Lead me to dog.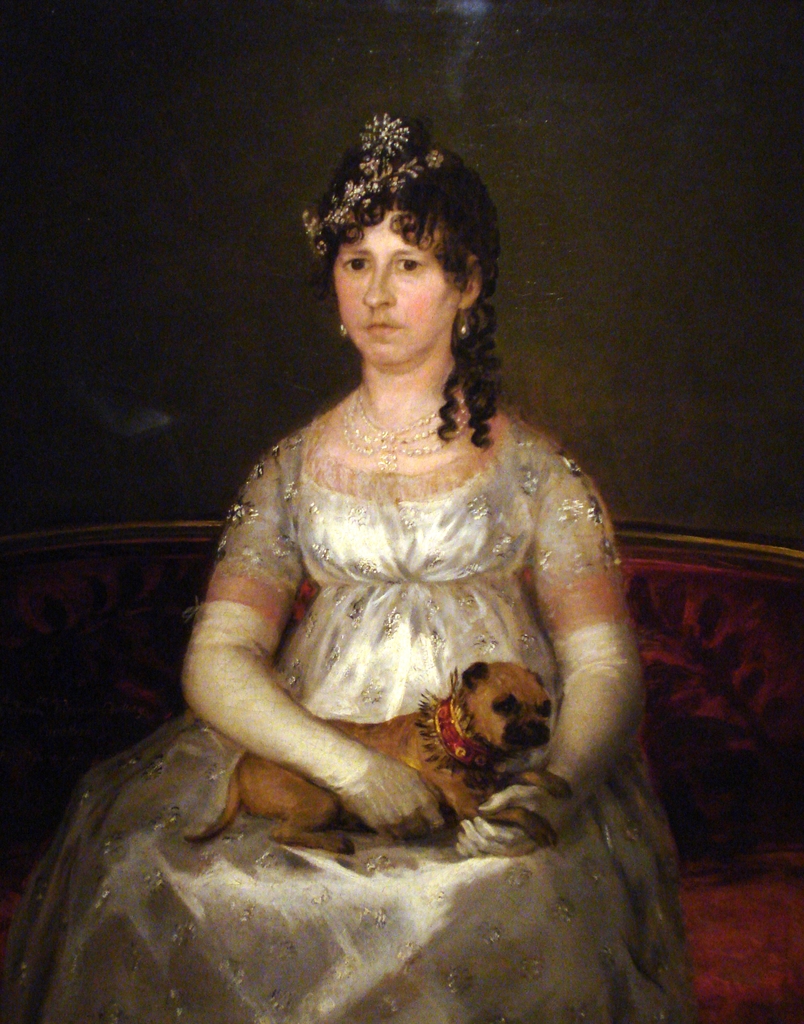
Lead to 186 662 575 851.
